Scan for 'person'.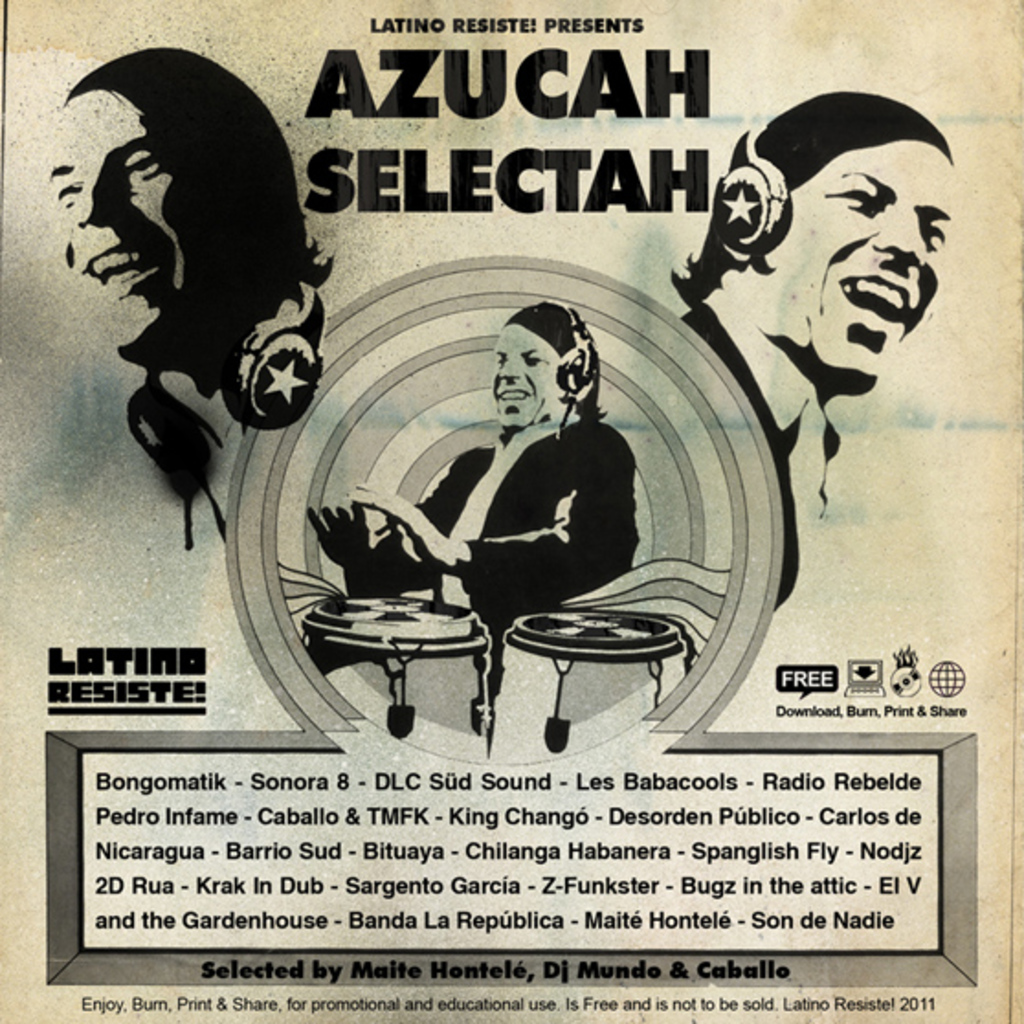
Scan result: BBox(50, 51, 330, 495).
